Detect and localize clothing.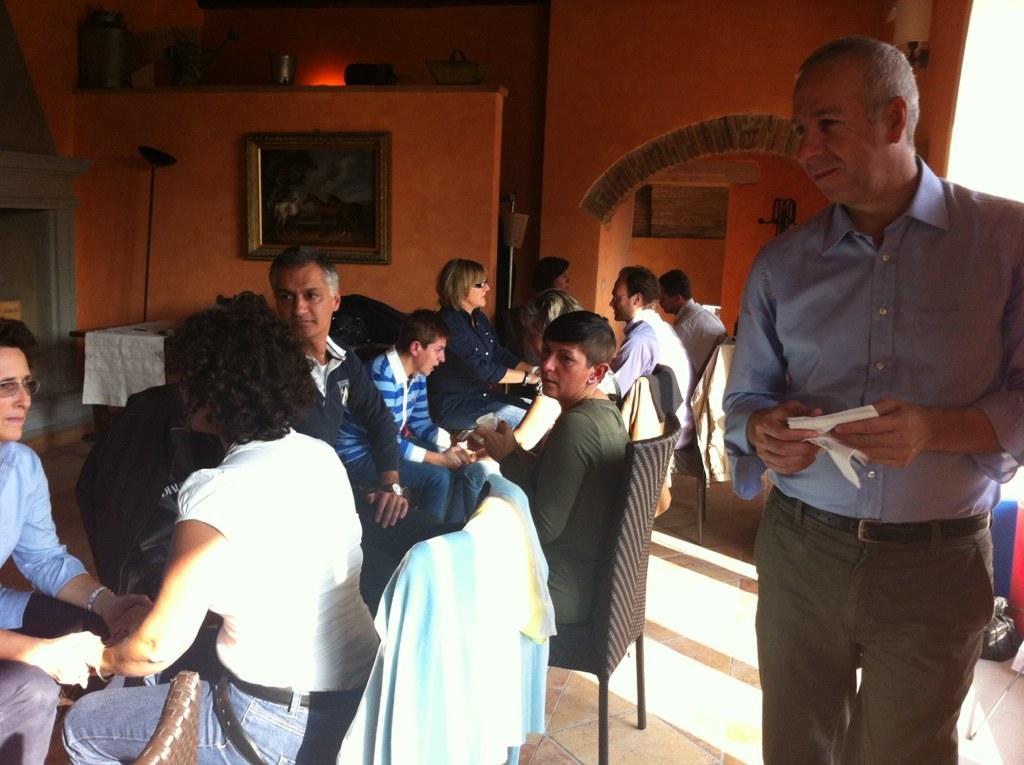
Localized at BBox(596, 303, 692, 440).
